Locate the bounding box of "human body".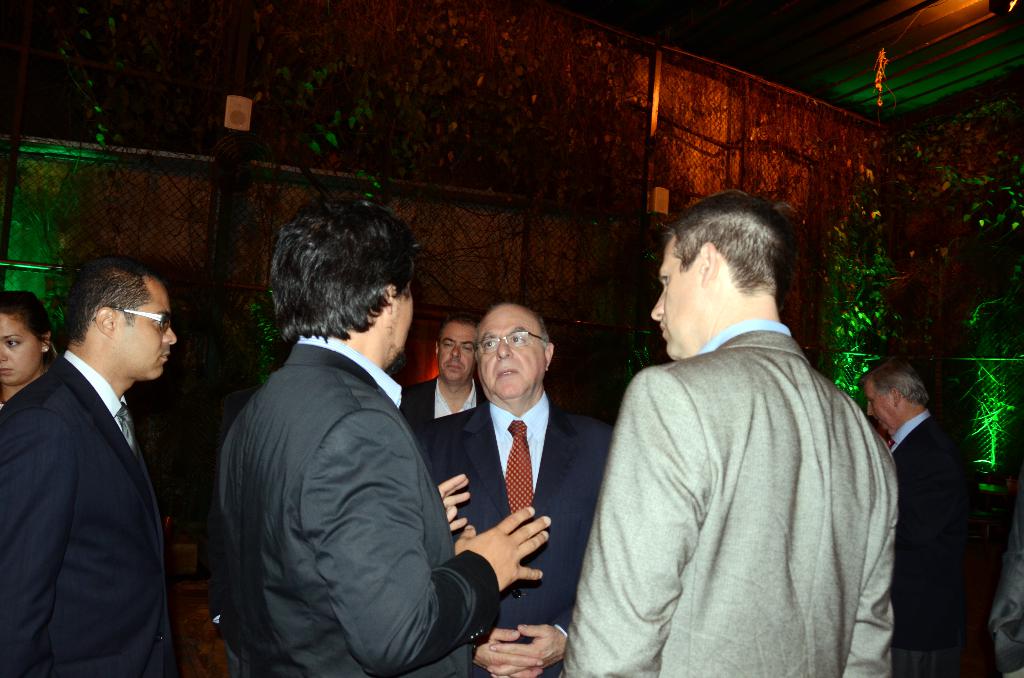
Bounding box: [x1=218, y1=334, x2=553, y2=675].
